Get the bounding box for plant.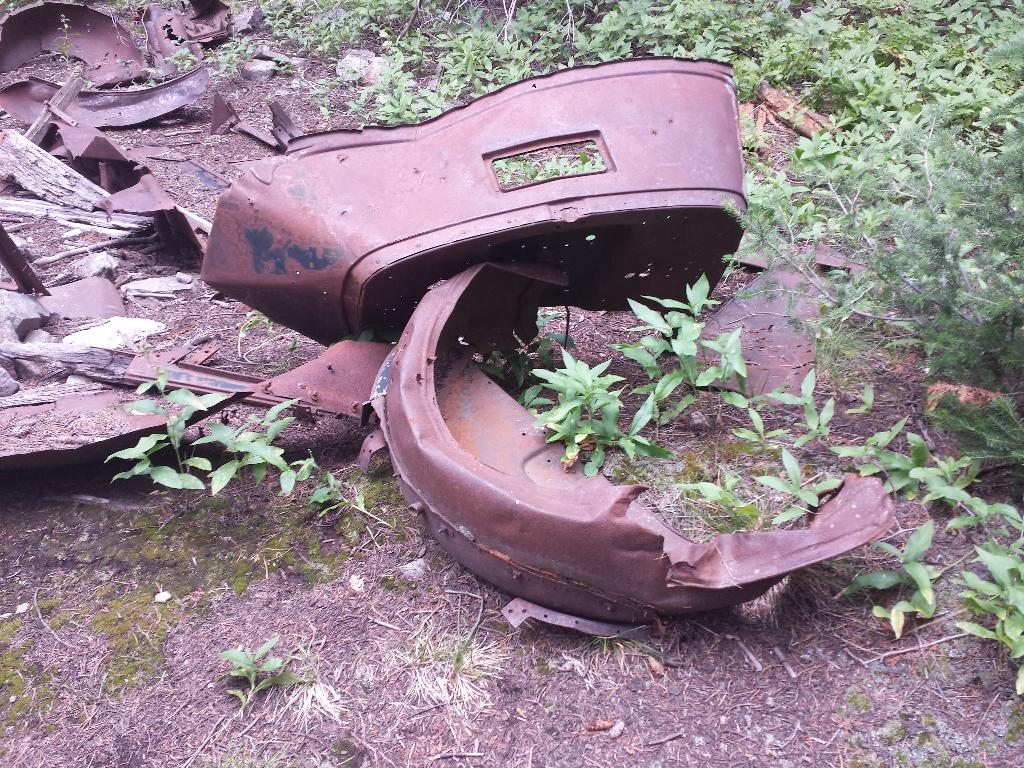
772, 479, 830, 526.
